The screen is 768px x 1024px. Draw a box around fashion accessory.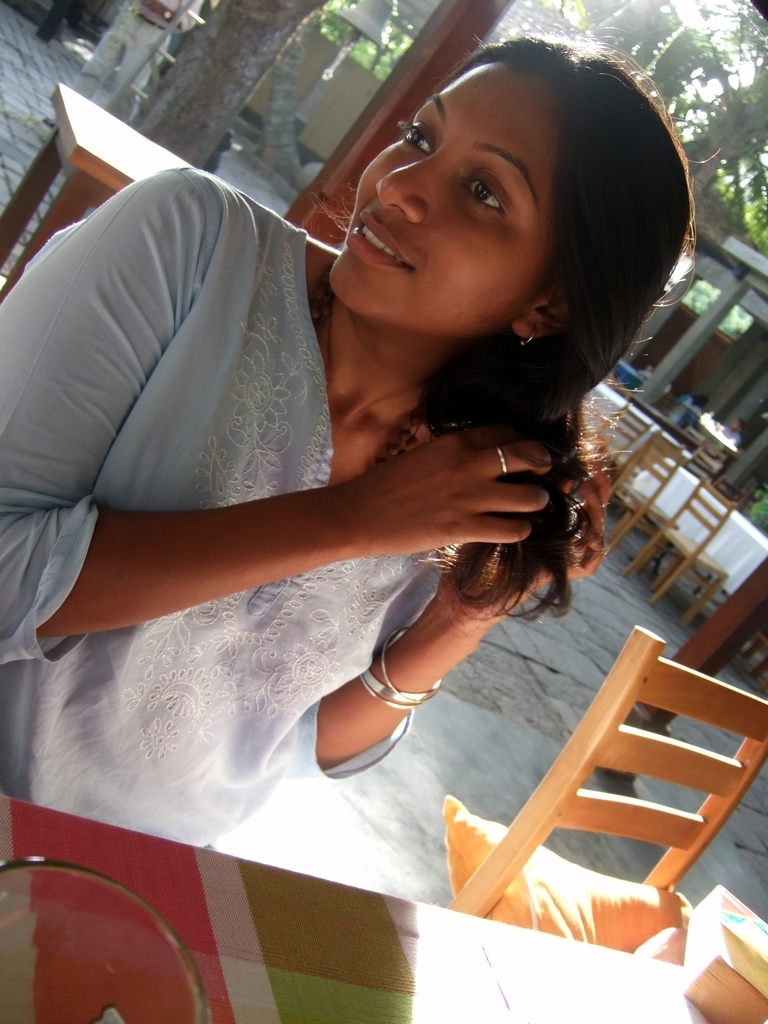
select_region(519, 326, 540, 348).
